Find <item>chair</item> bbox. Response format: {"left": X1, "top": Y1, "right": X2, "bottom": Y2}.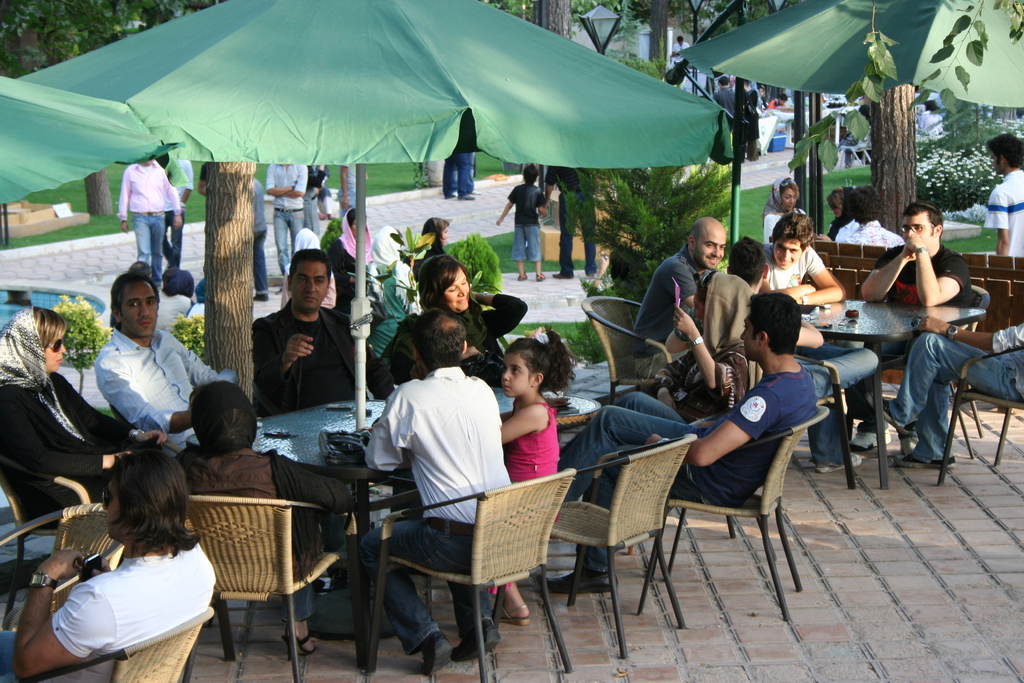
{"left": 367, "top": 466, "right": 575, "bottom": 682}.
